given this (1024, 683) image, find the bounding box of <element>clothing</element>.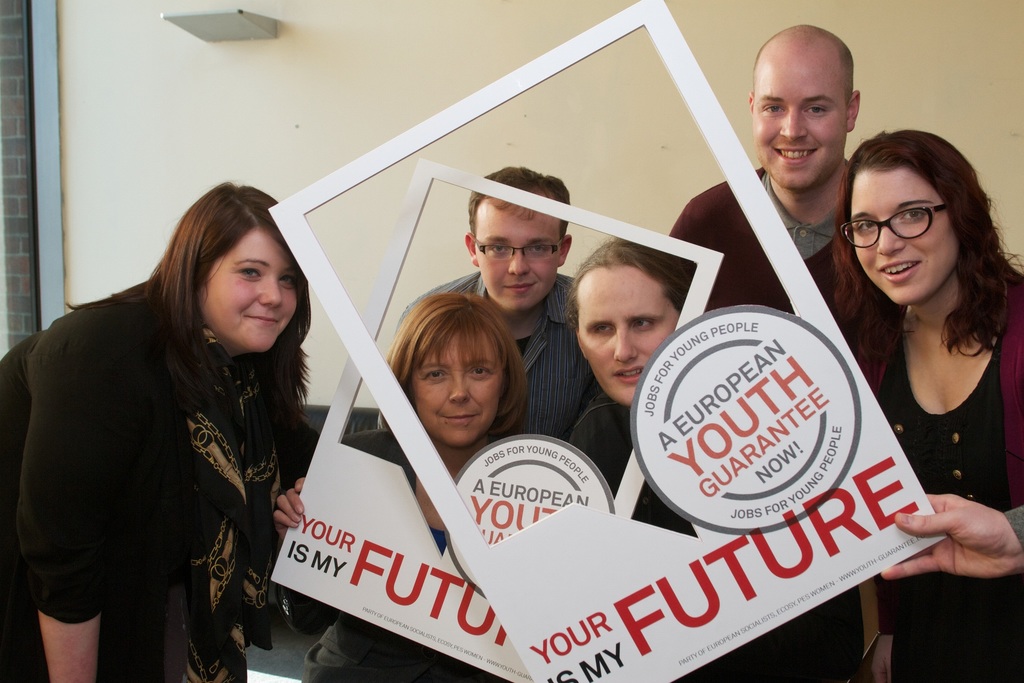
box=[394, 269, 598, 440].
